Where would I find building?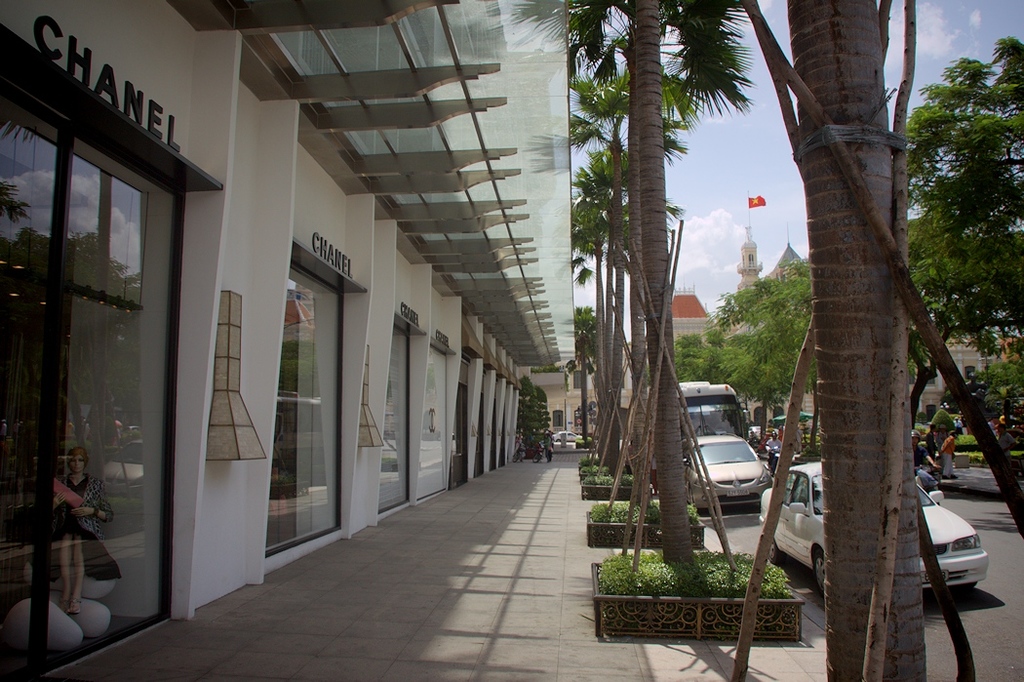
At region(536, 229, 816, 441).
